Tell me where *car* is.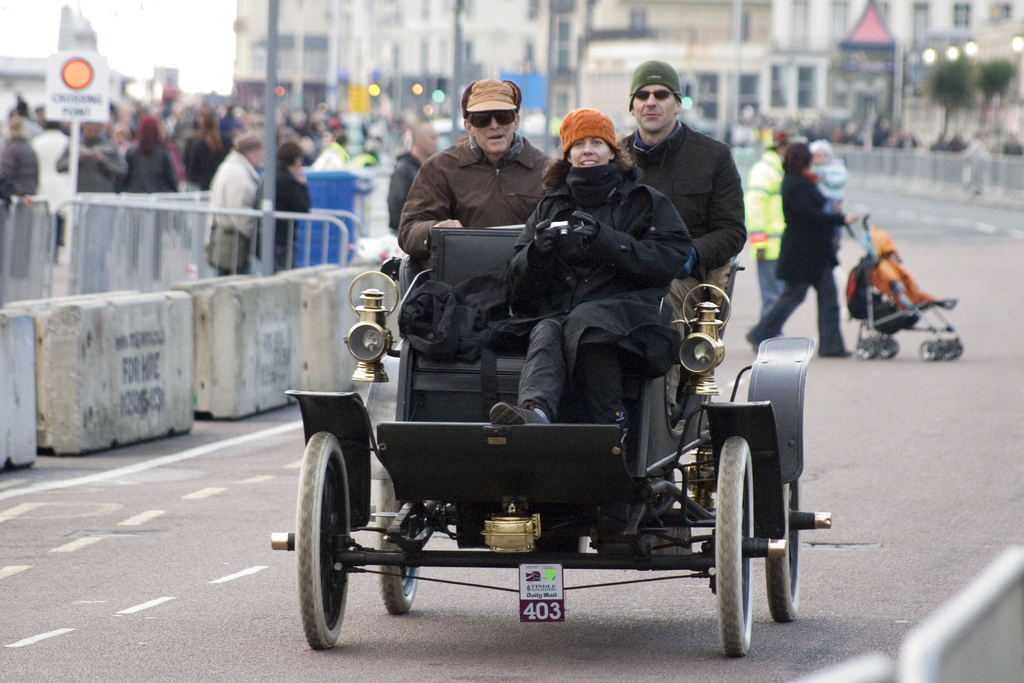
*car* is at x1=271 y1=226 x2=832 y2=659.
